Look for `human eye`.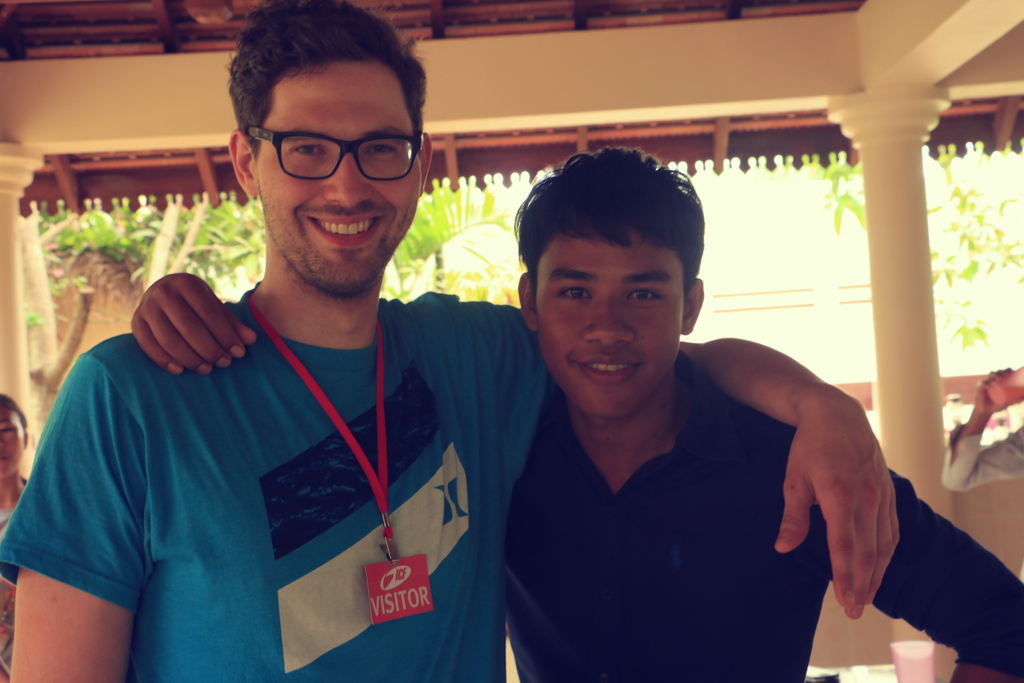
Found: 630 284 666 308.
